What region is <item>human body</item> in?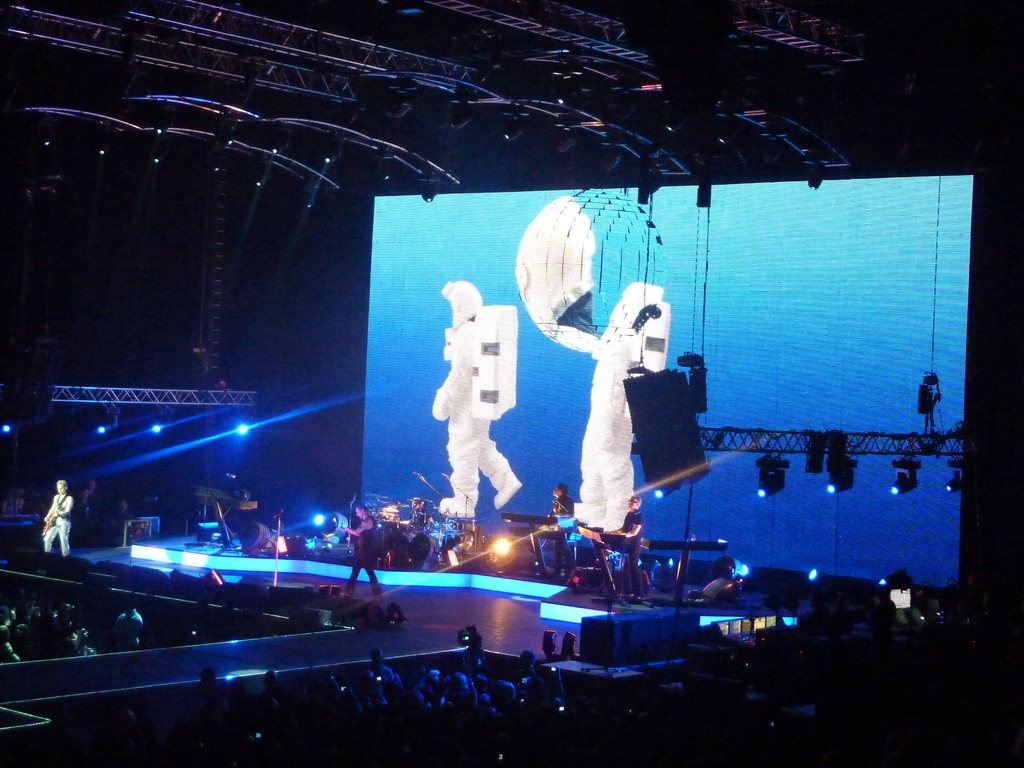
{"left": 340, "top": 516, "right": 383, "bottom": 595}.
